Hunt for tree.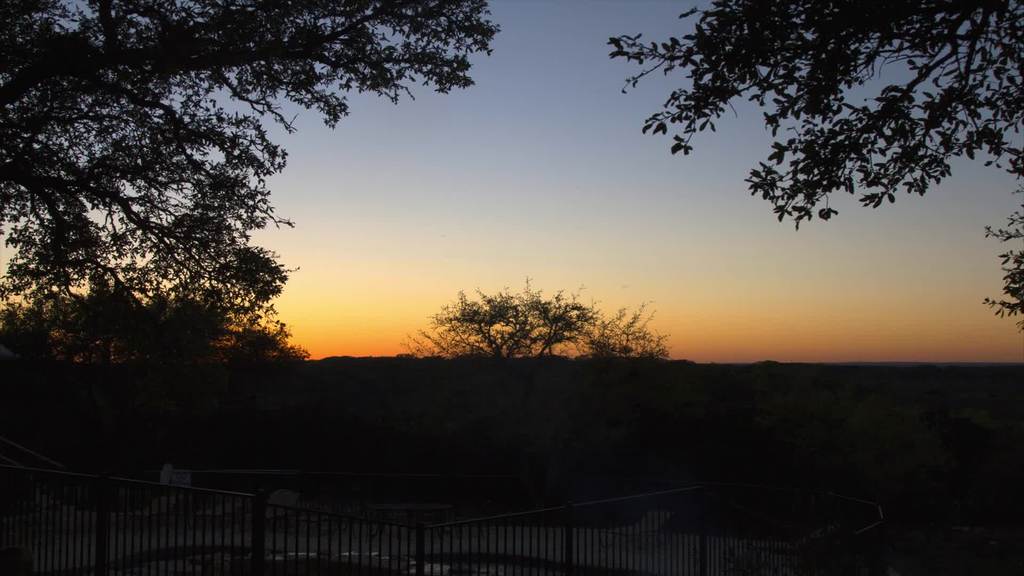
Hunted down at bbox(0, 0, 499, 326).
